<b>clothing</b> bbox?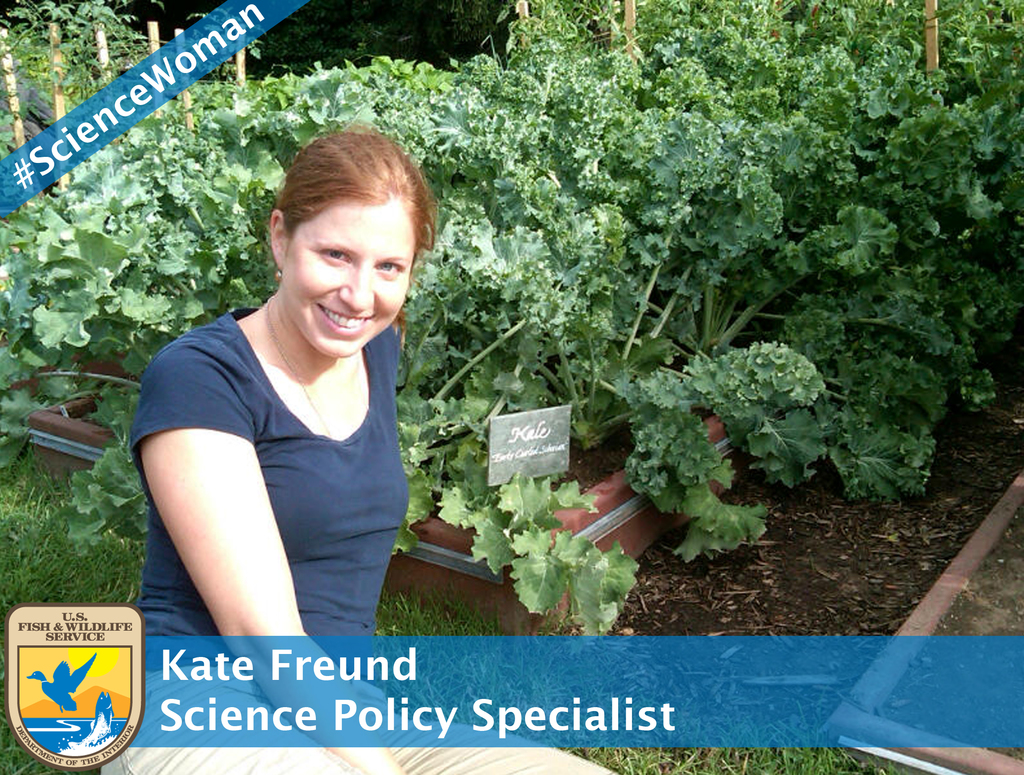
173:283:408:635
